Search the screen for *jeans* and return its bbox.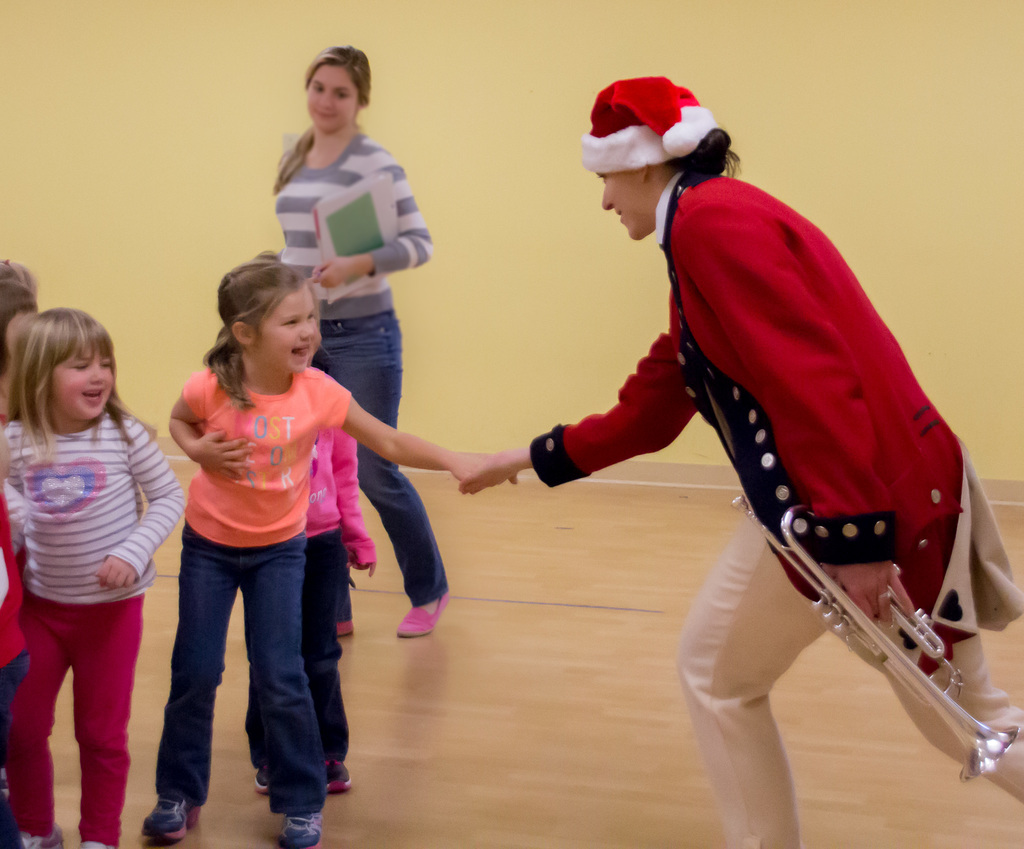
Found: <bbox>311, 309, 450, 621</bbox>.
